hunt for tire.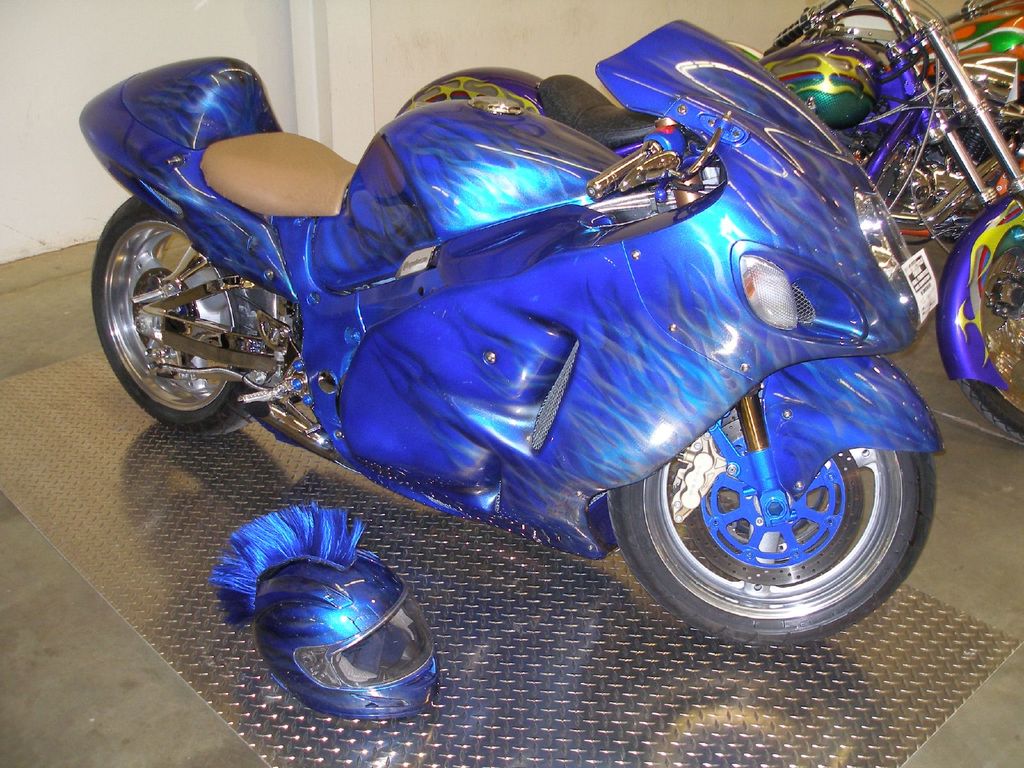
Hunted down at (x1=600, y1=352, x2=936, y2=648).
